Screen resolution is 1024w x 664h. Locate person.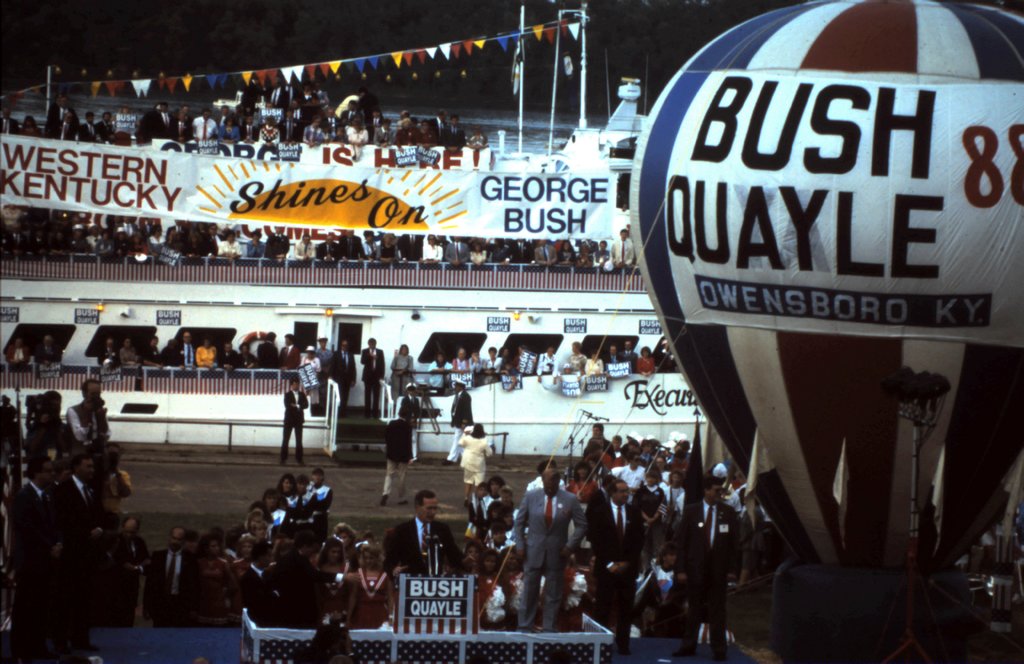
detection(27, 374, 72, 496).
